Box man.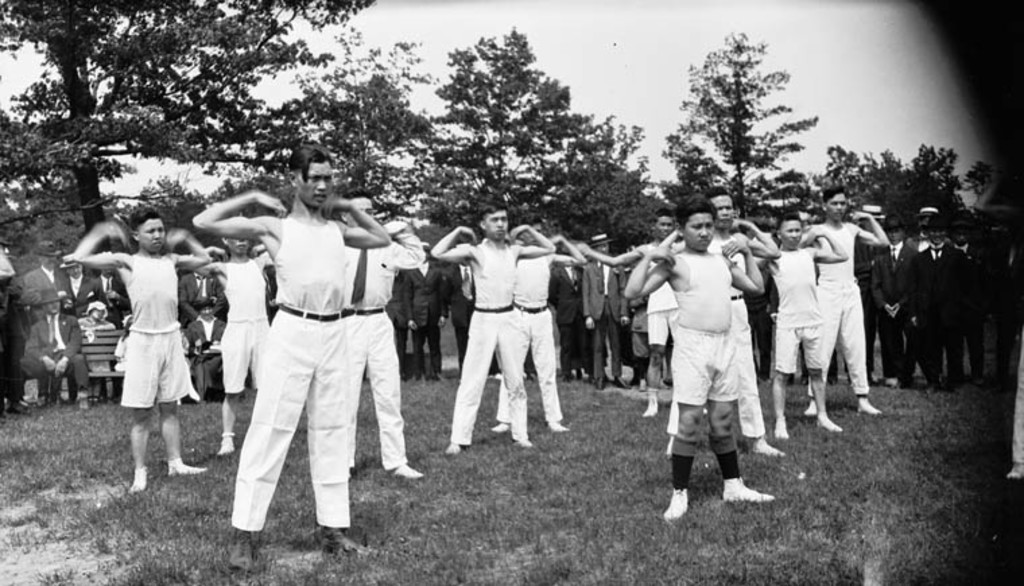
locate(493, 210, 591, 432).
